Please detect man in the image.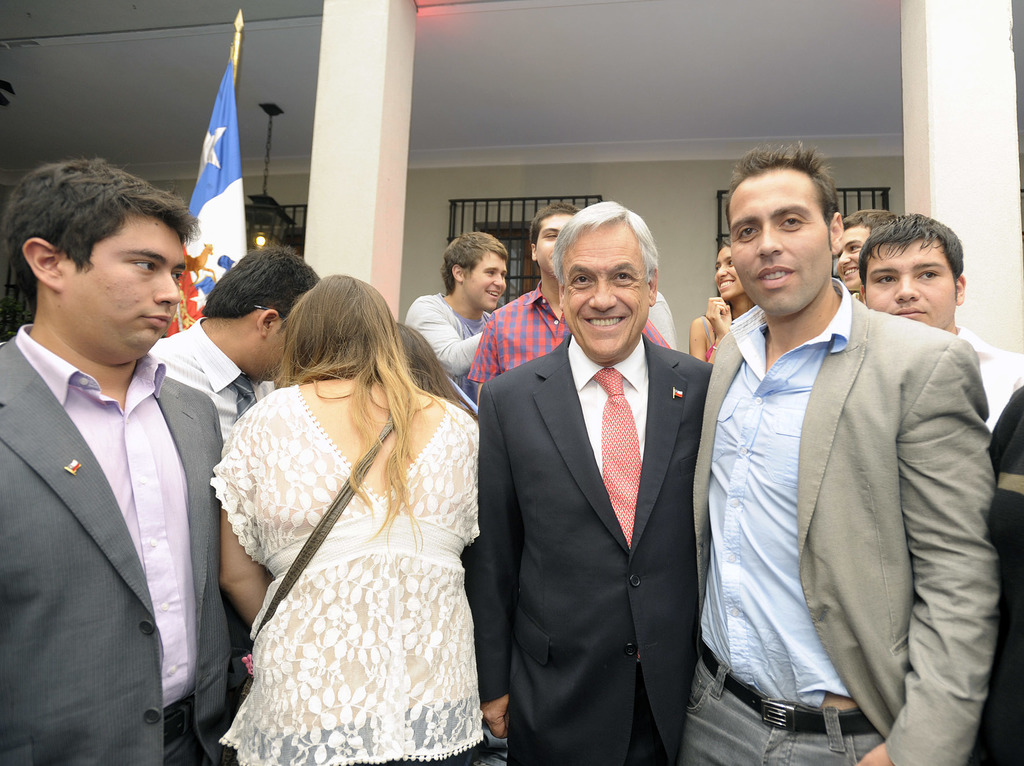
[x1=670, y1=142, x2=998, y2=765].
